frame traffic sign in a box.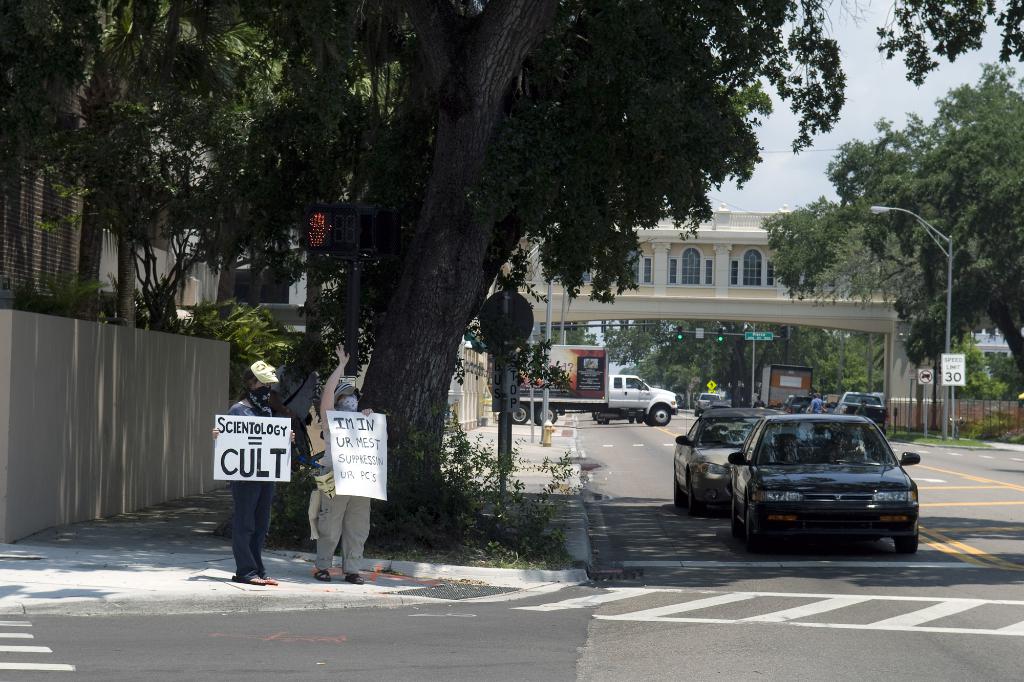
[x1=916, y1=366, x2=936, y2=386].
